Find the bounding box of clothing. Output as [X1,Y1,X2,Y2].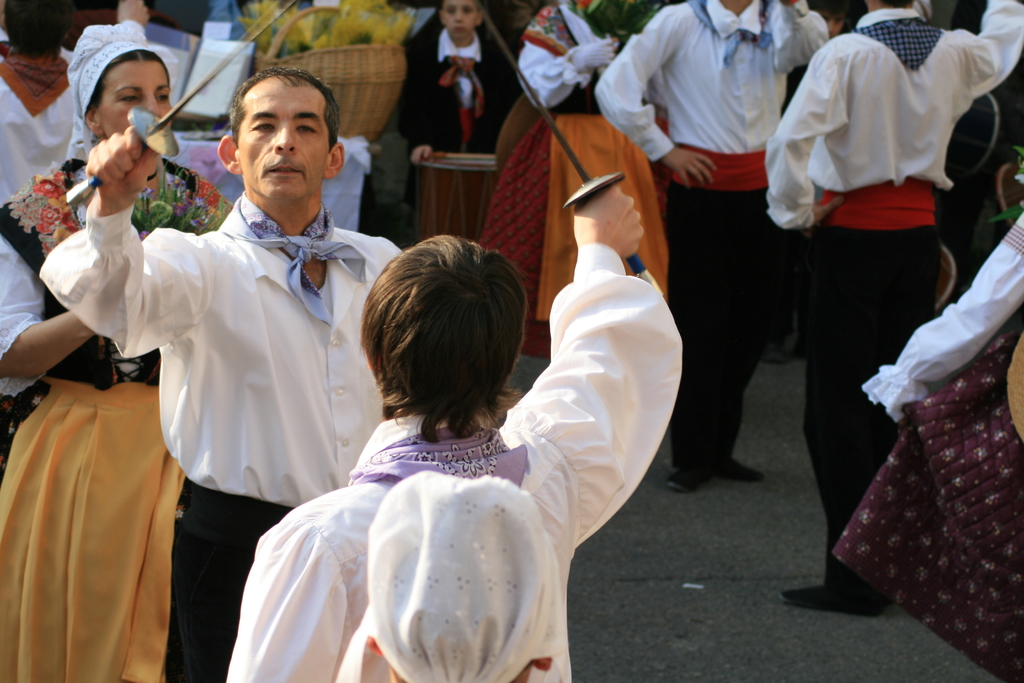
[39,194,405,681].
